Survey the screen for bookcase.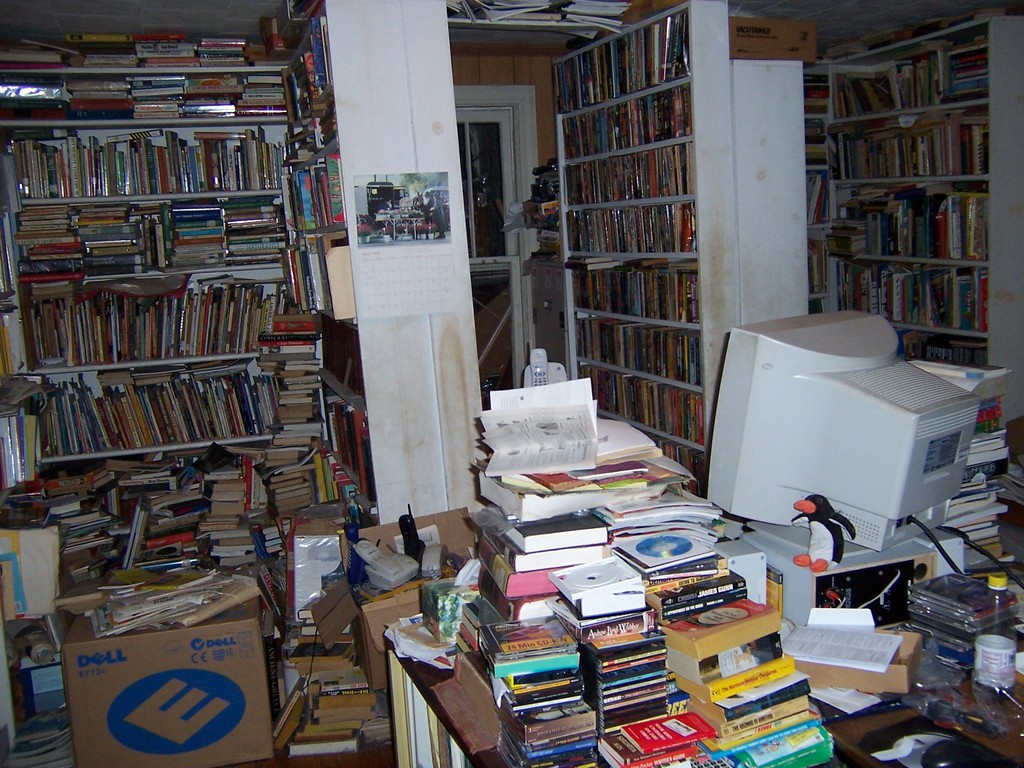
Survey found: bbox(273, 0, 492, 538).
